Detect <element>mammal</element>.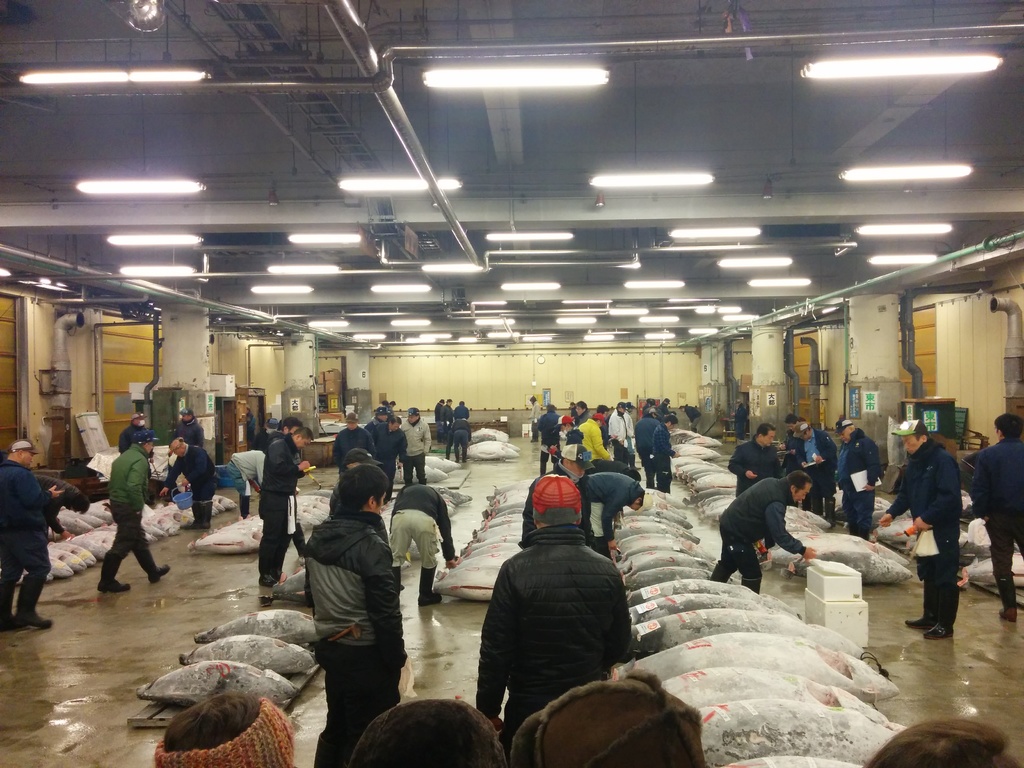
Detected at box=[433, 395, 445, 437].
